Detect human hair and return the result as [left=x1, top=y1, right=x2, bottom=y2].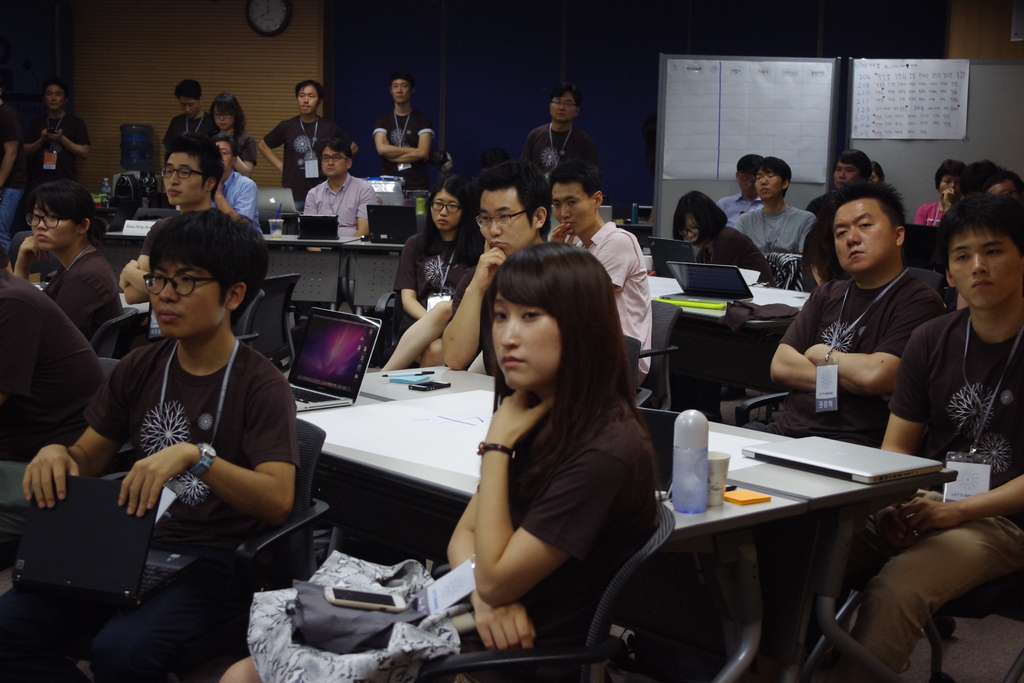
[left=147, top=205, right=270, bottom=324].
